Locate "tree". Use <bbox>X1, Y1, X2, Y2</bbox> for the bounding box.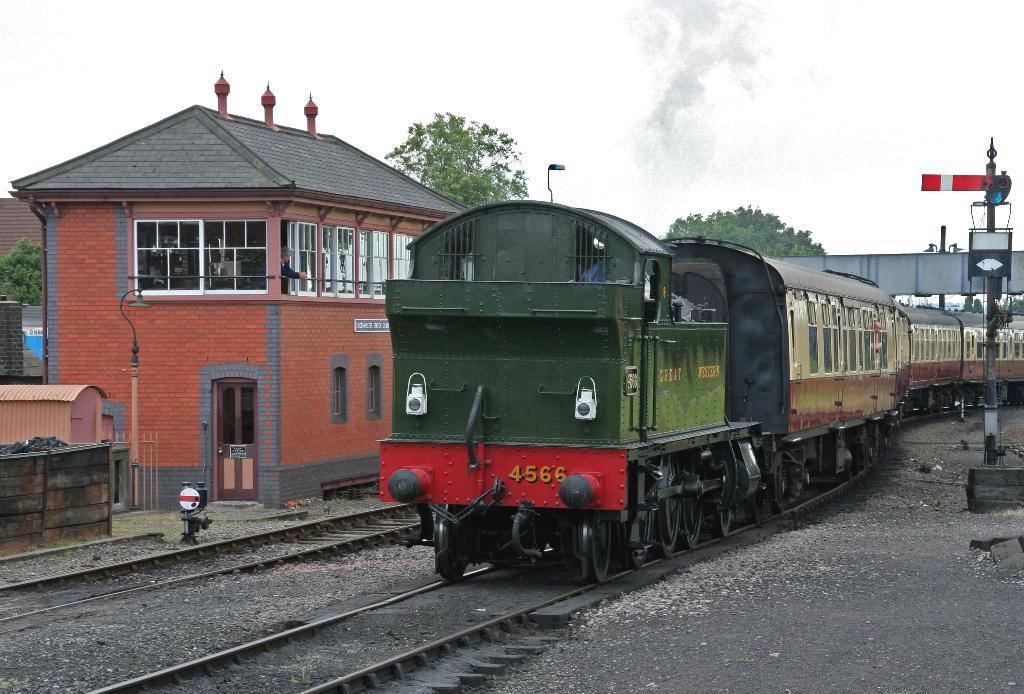
<bbox>963, 292, 986, 311</bbox>.
